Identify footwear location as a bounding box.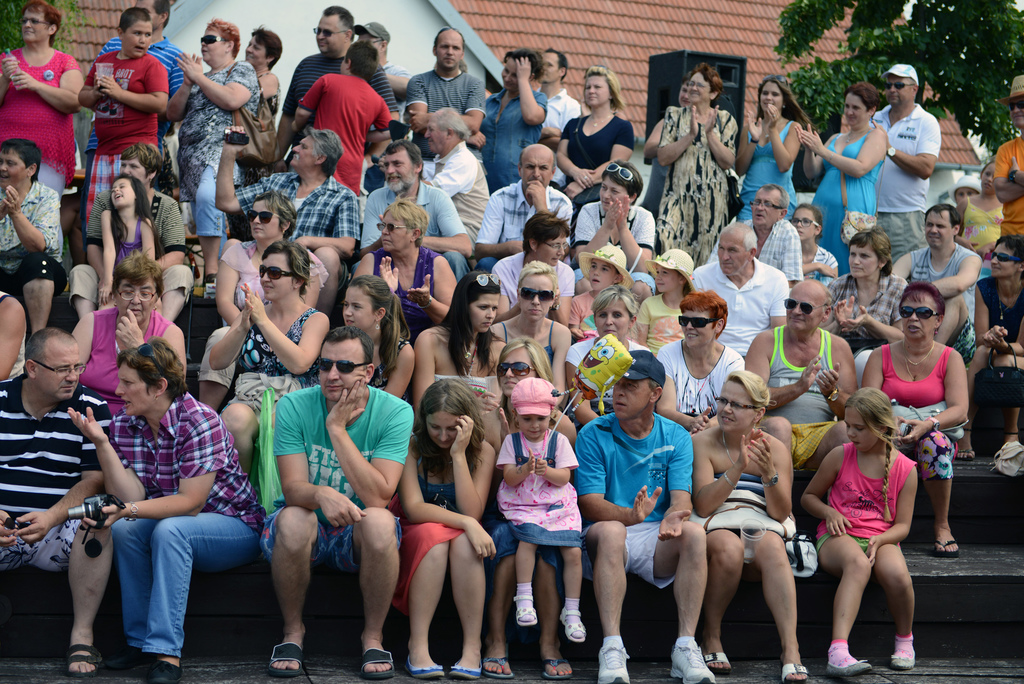
left=404, top=650, right=444, bottom=678.
